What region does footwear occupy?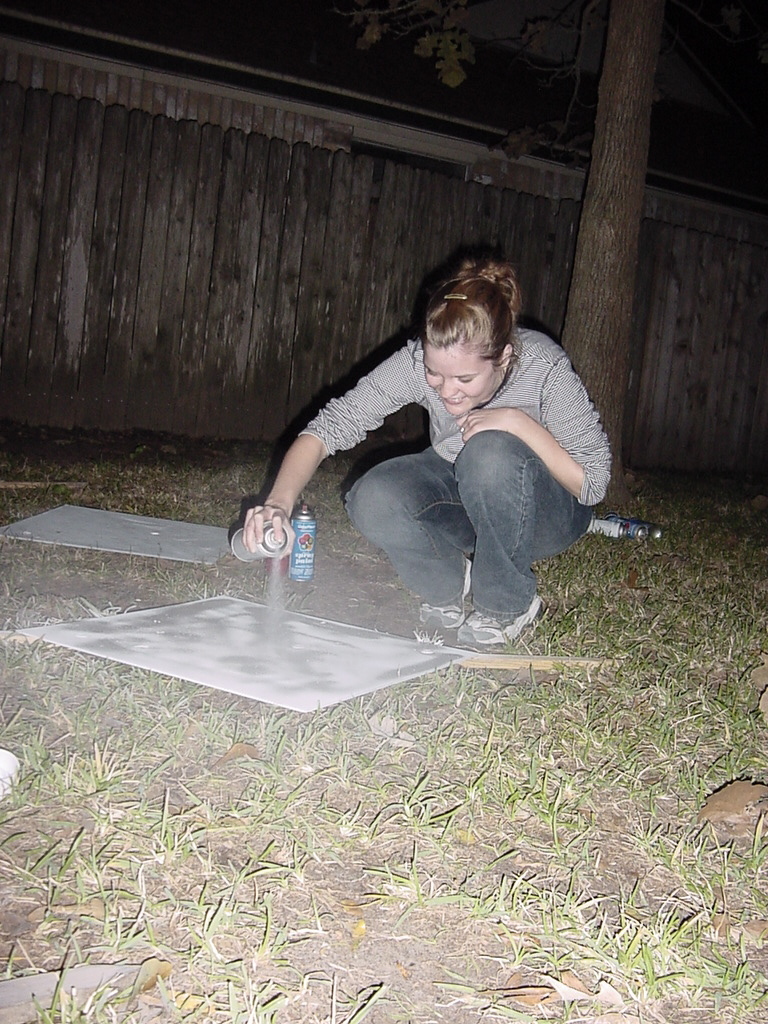
region(454, 582, 546, 646).
